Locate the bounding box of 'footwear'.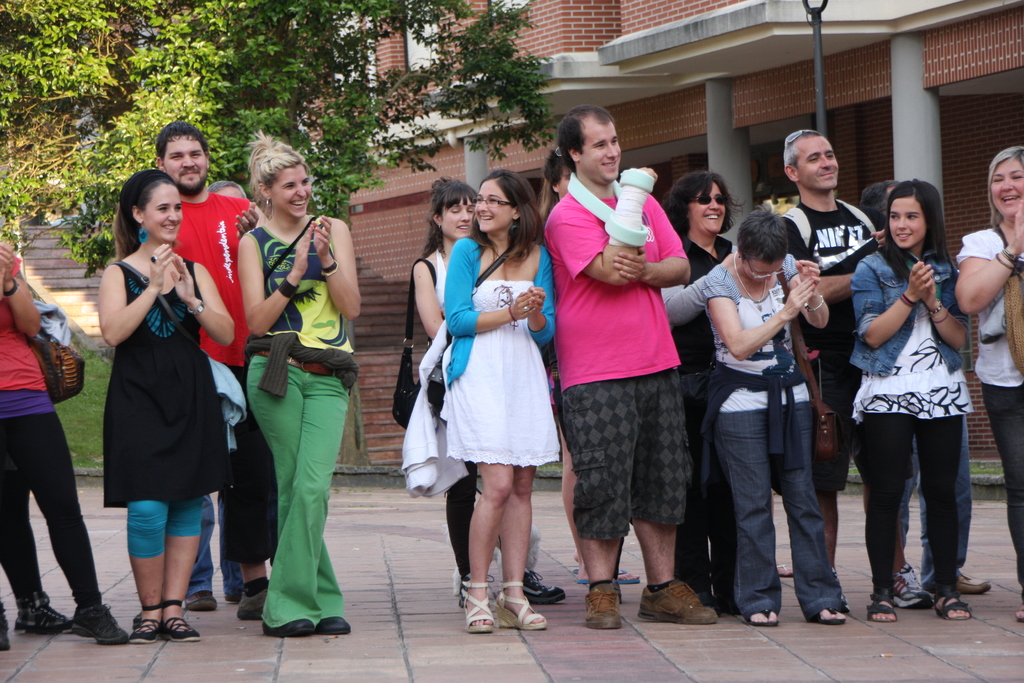
Bounding box: 519,567,566,607.
